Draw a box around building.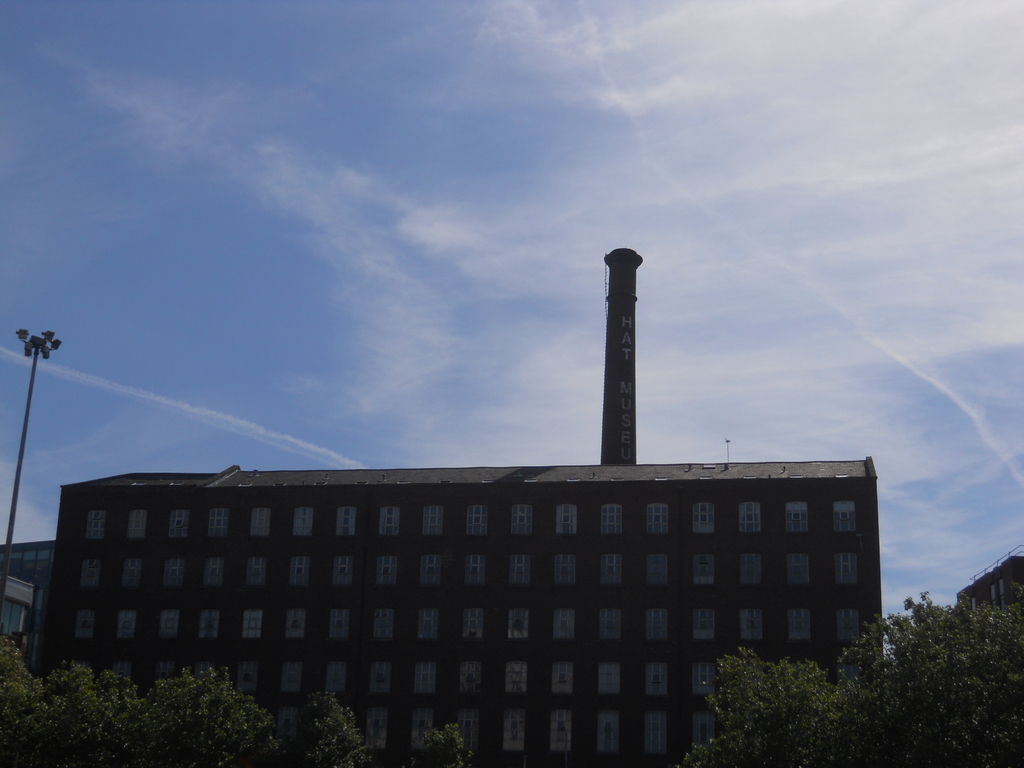
bbox=[33, 452, 884, 767].
